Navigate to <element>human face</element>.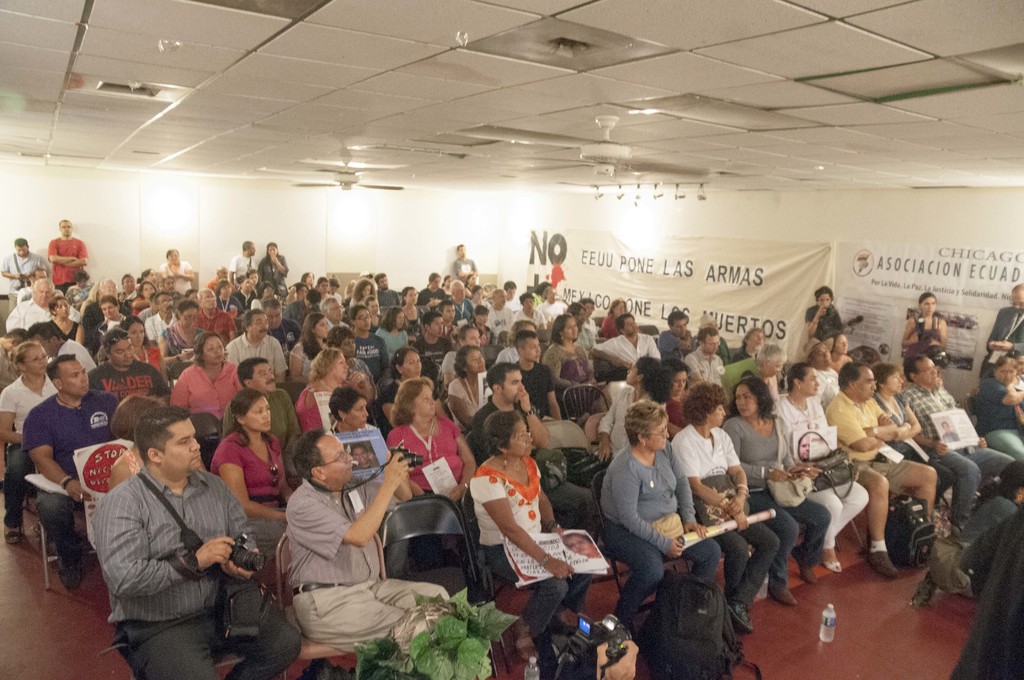
Navigation target: [left=326, top=299, right=346, bottom=321].
